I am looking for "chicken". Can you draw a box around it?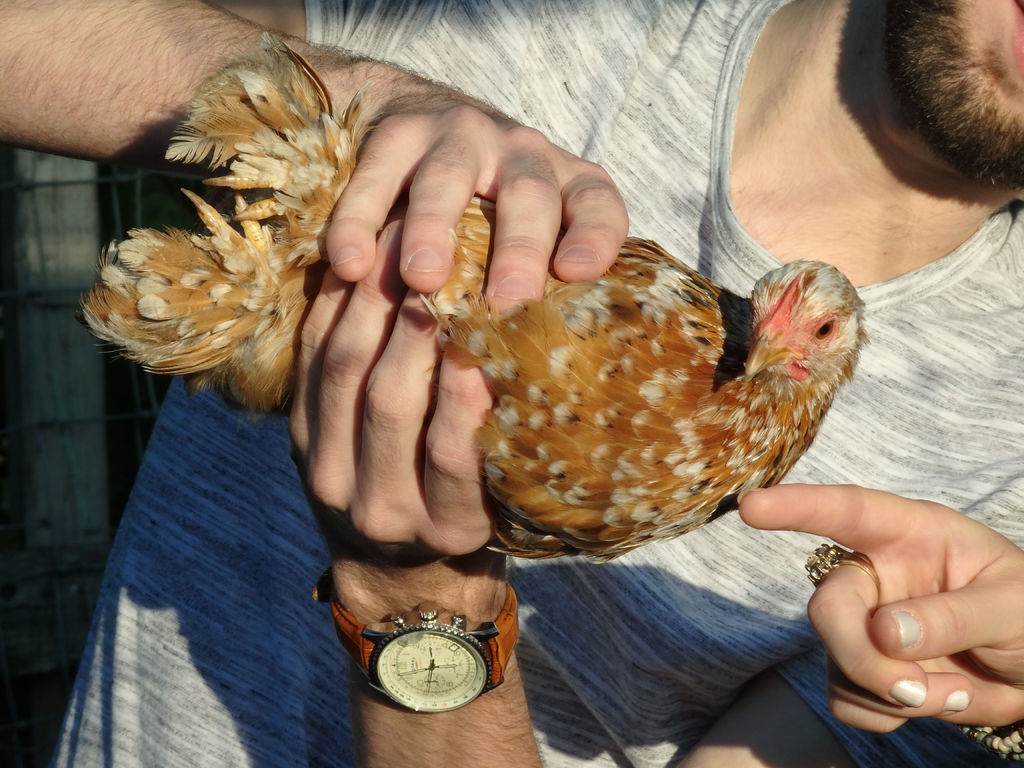
Sure, the bounding box is BBox(79, 29, 864, 560).
